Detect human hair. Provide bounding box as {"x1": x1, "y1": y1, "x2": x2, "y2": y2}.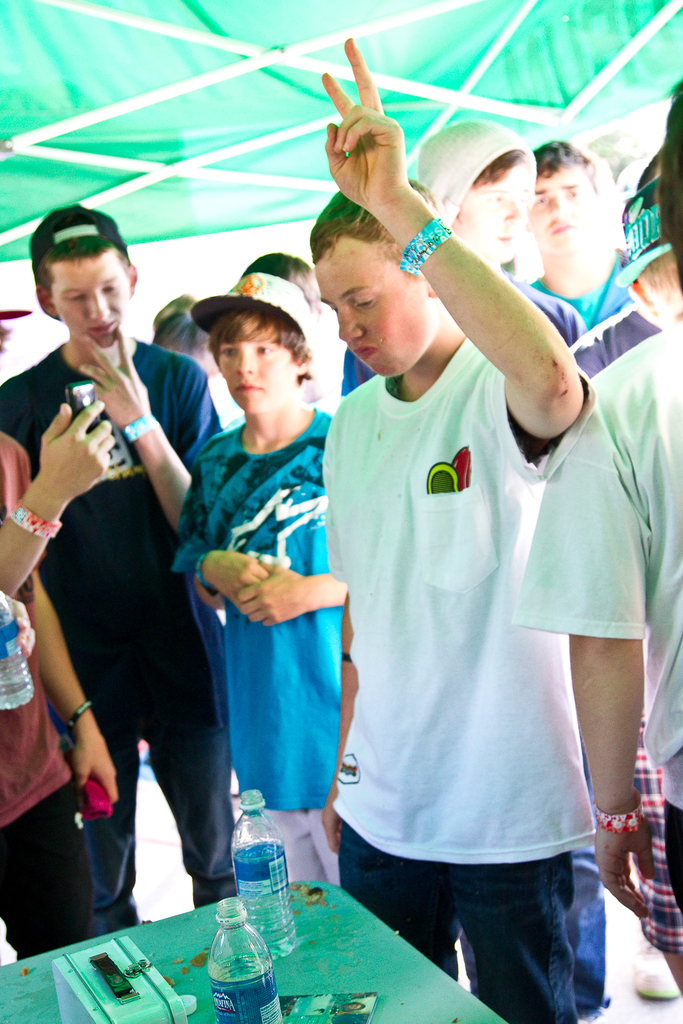
{"x1": 469, "y1": 150, "x2": 533, "y2": 190}.
